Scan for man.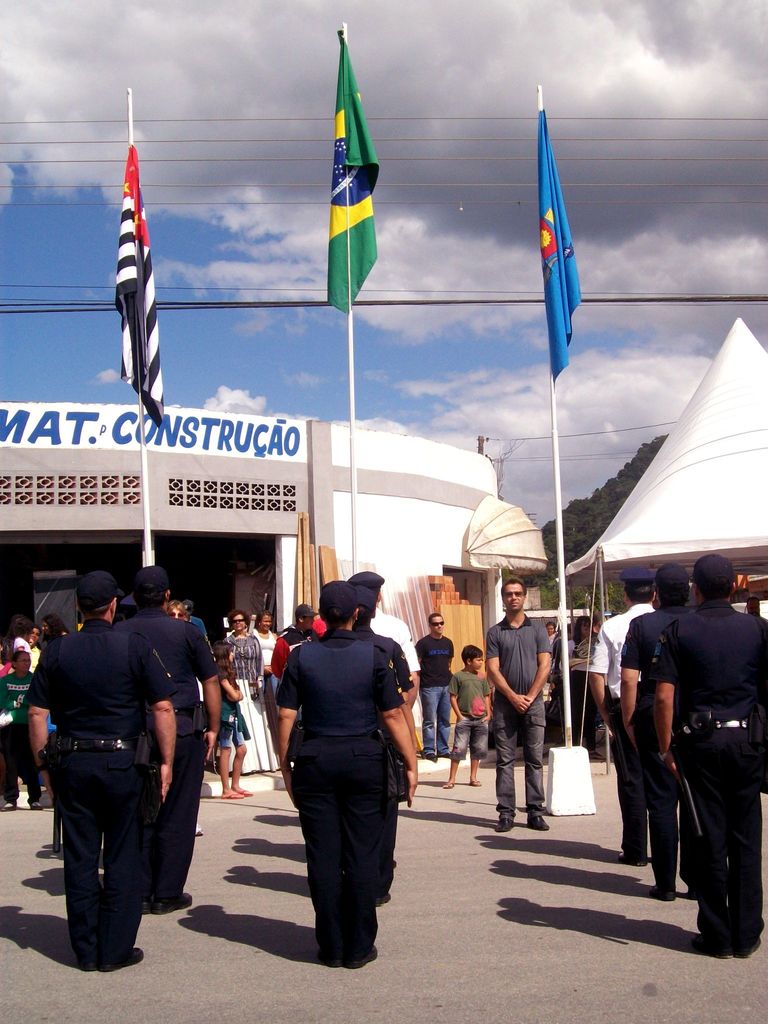
Scan result: BBox(25, 571, 179, 972).
